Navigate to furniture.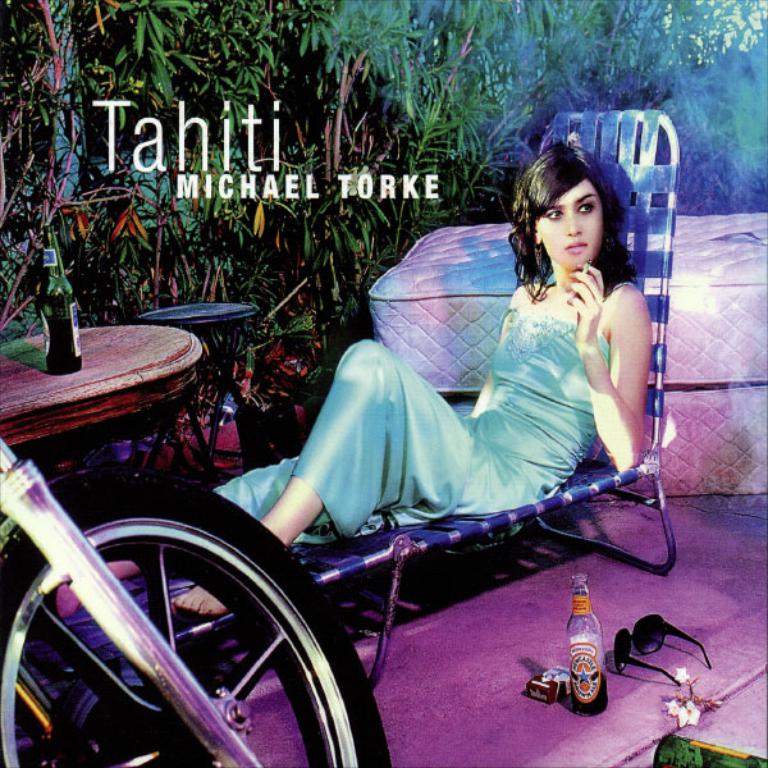
Navigation target: <bbox>155, 294, 246, 458</bbox>.
